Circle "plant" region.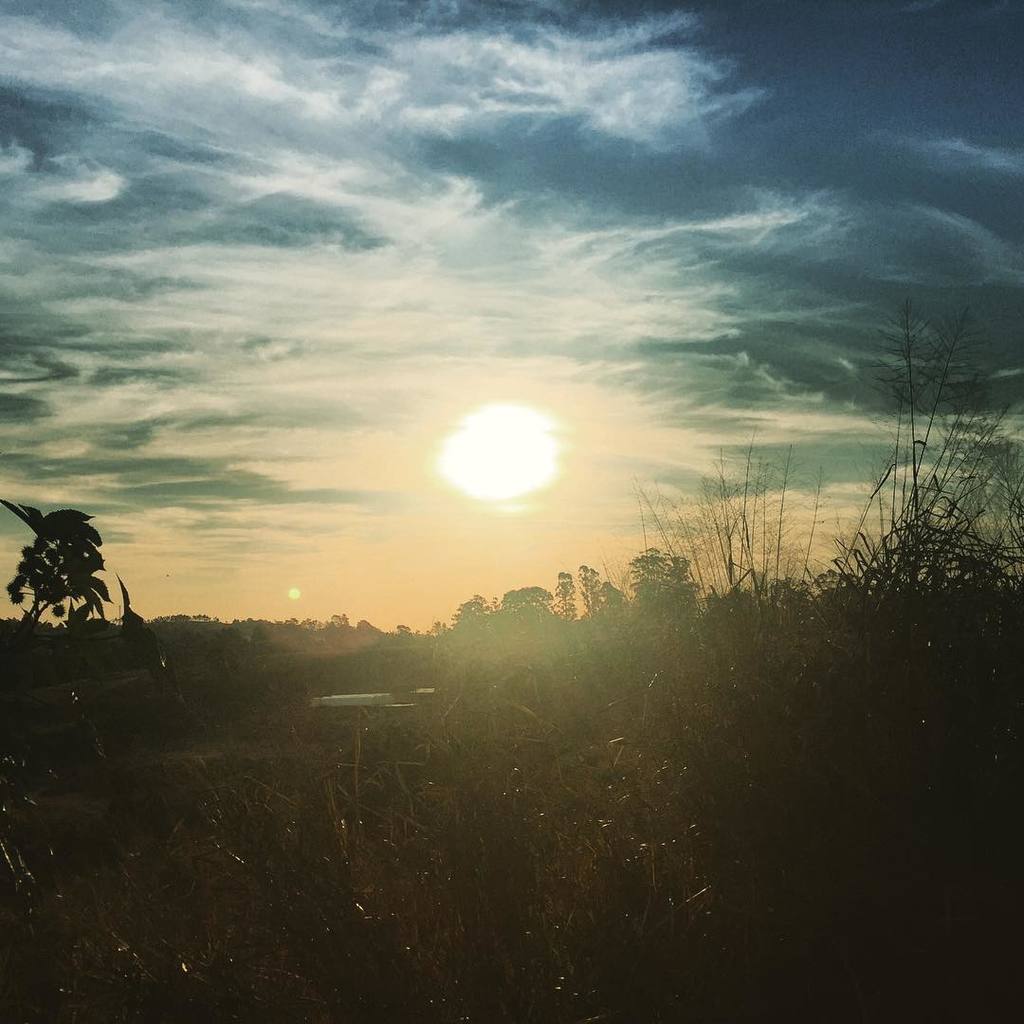
Region: 791, 304, 1023, 646.
